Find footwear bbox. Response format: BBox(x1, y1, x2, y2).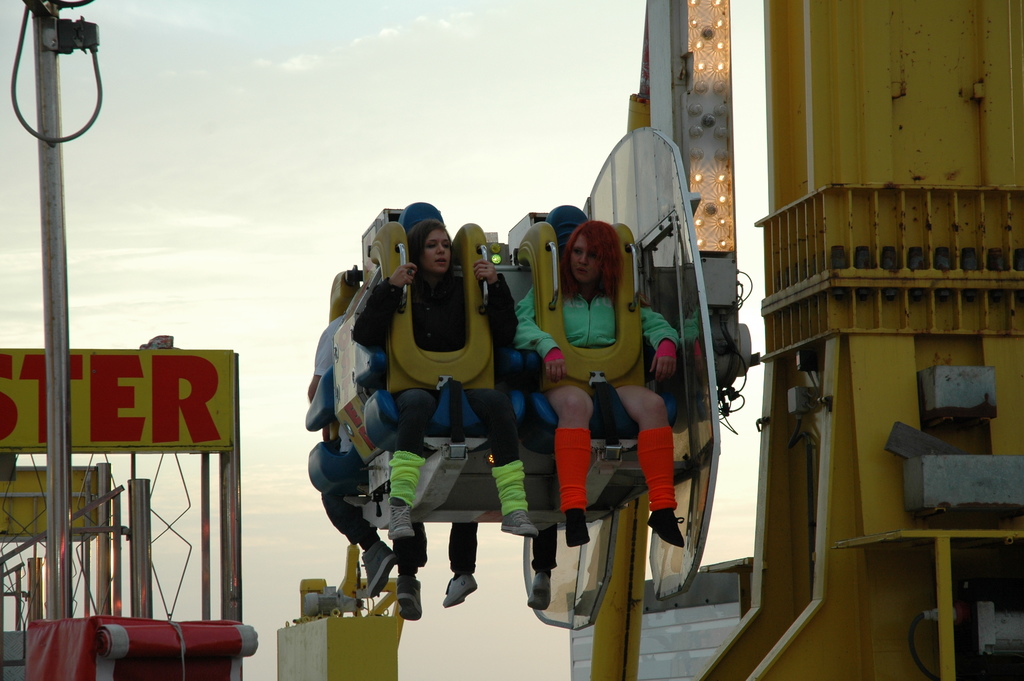
BBox(521, 568, 552, 615).
